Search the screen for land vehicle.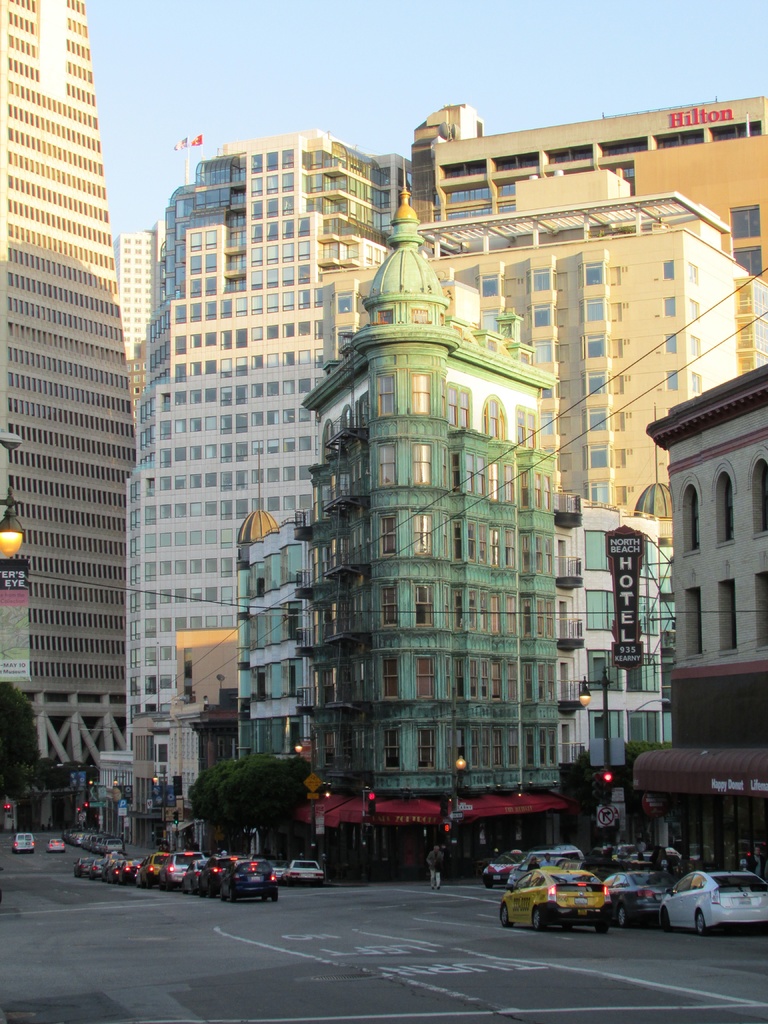
Found at rect(112, 858, 121, 877).
